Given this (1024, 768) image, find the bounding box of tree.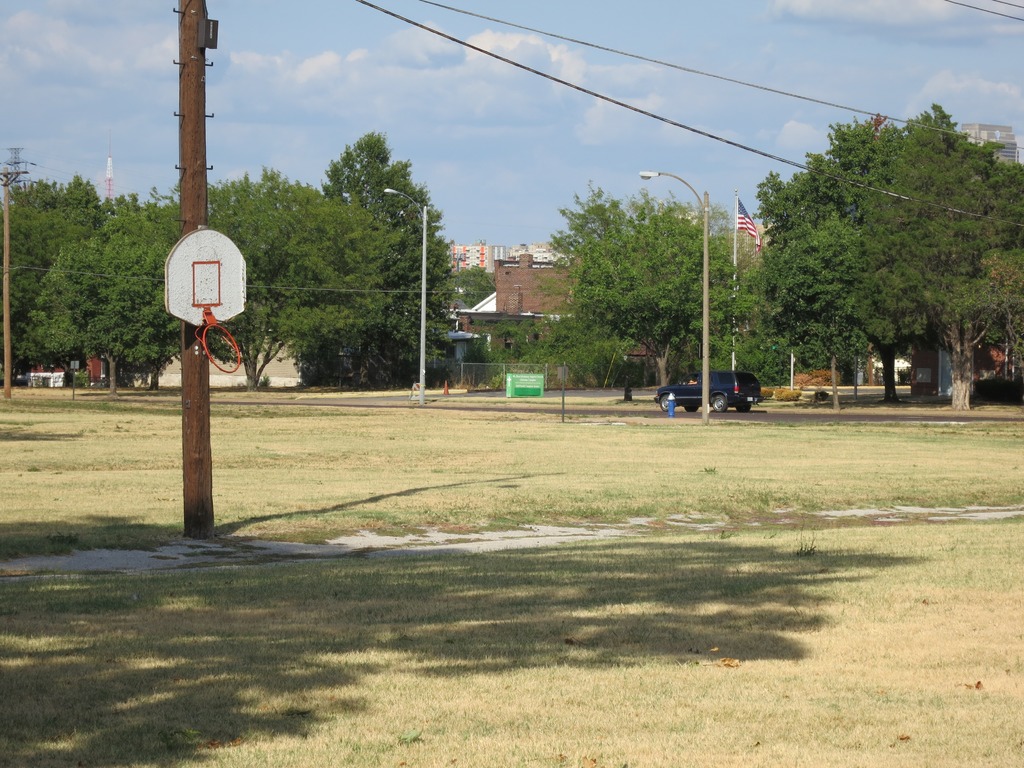
313/135/453/394.
